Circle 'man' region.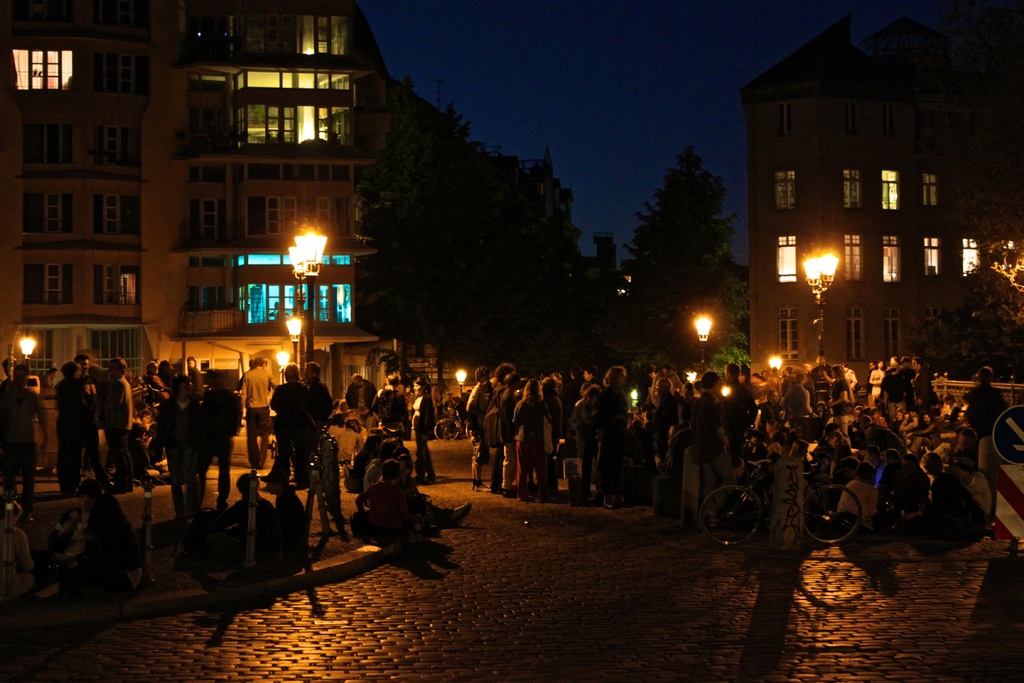
Region: <bbox>102, 358, 137, 493</bbox>.
